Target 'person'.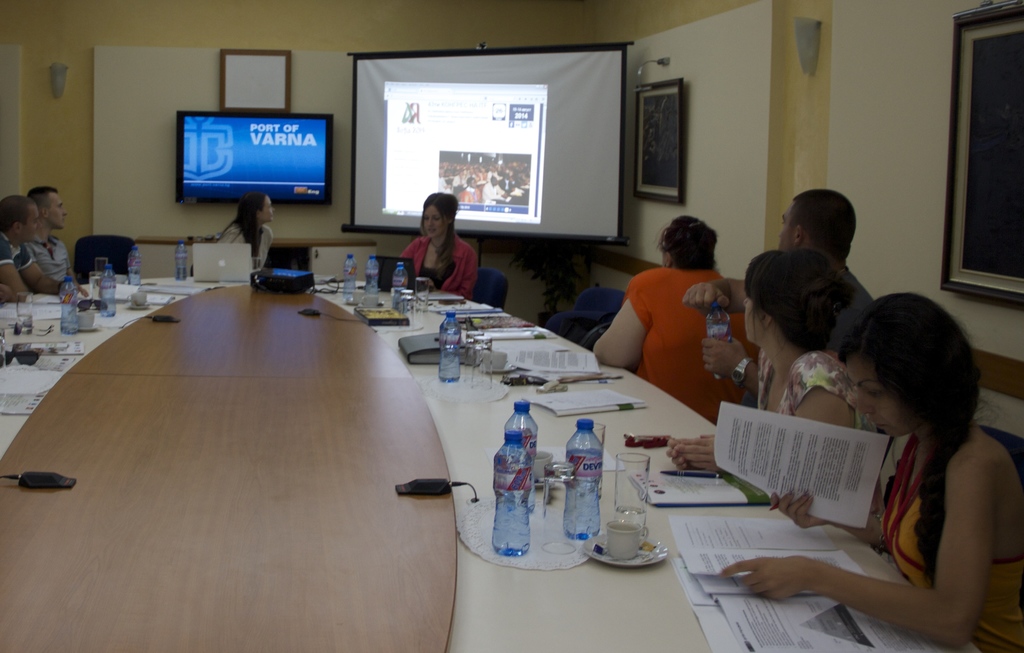
Target region: Rect(586, 217, 739, 411).
